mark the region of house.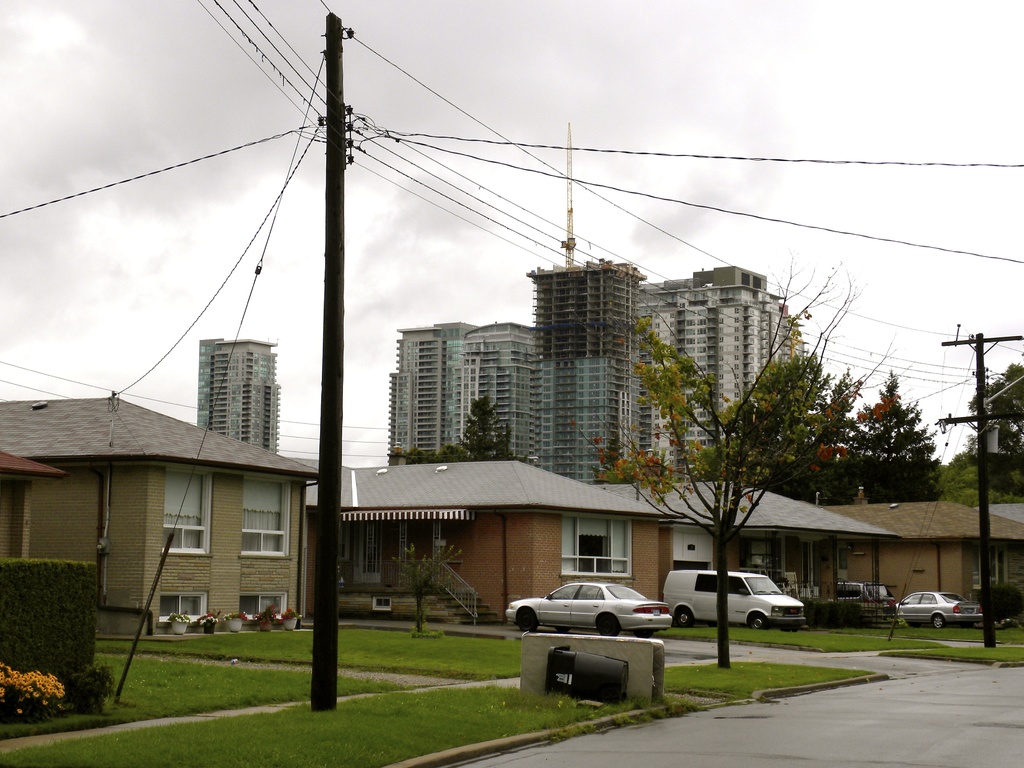
Region: 0:382:328:637.
